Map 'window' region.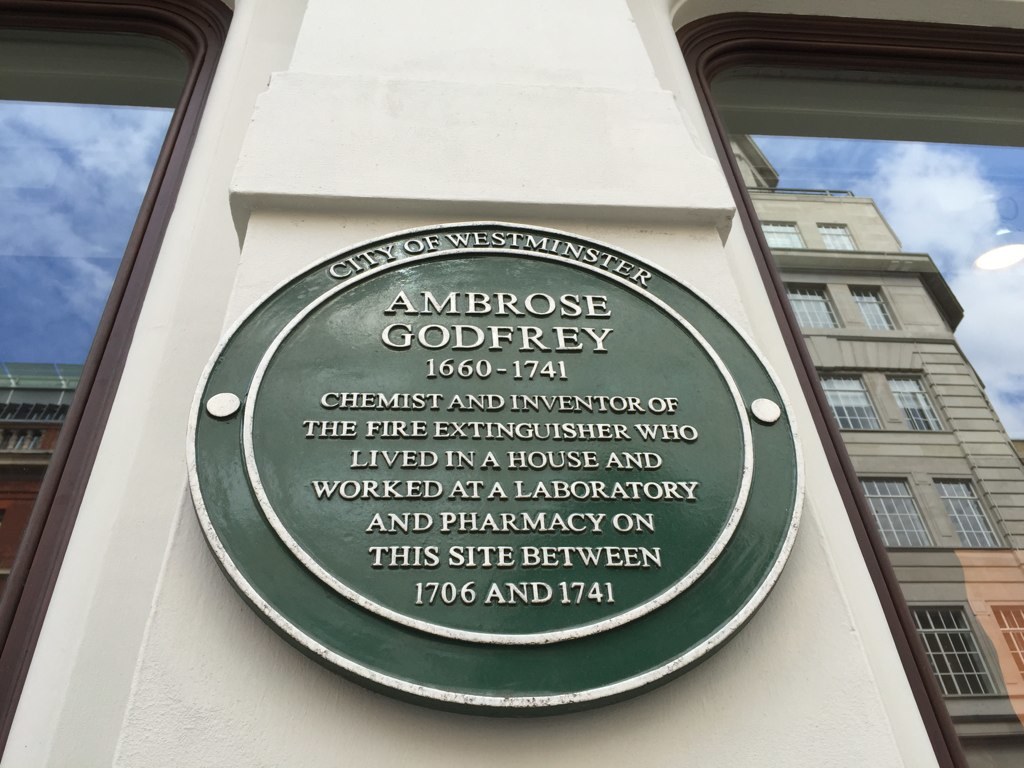
Mapped to <bbox>908, 605, 1002, 692</bbox>.
